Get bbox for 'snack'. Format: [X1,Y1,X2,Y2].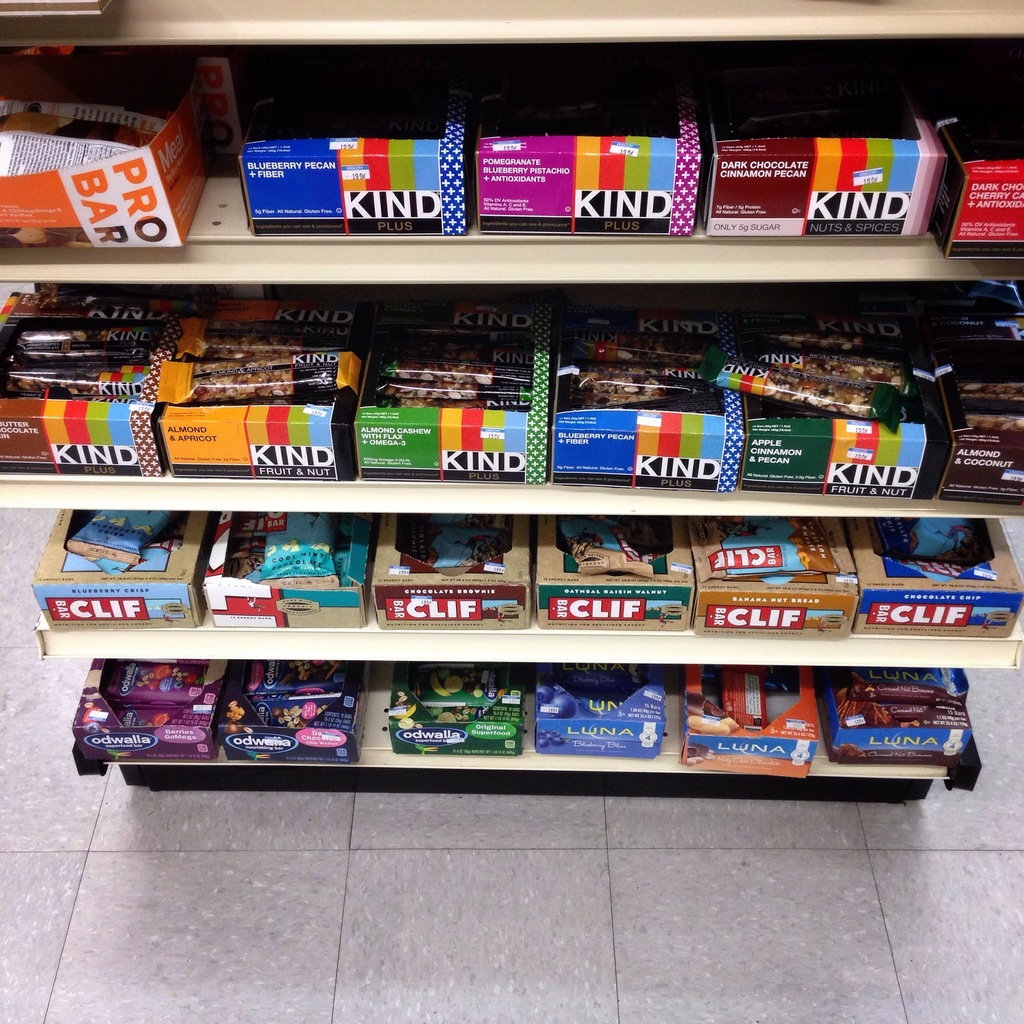
[65,671,977,770].
